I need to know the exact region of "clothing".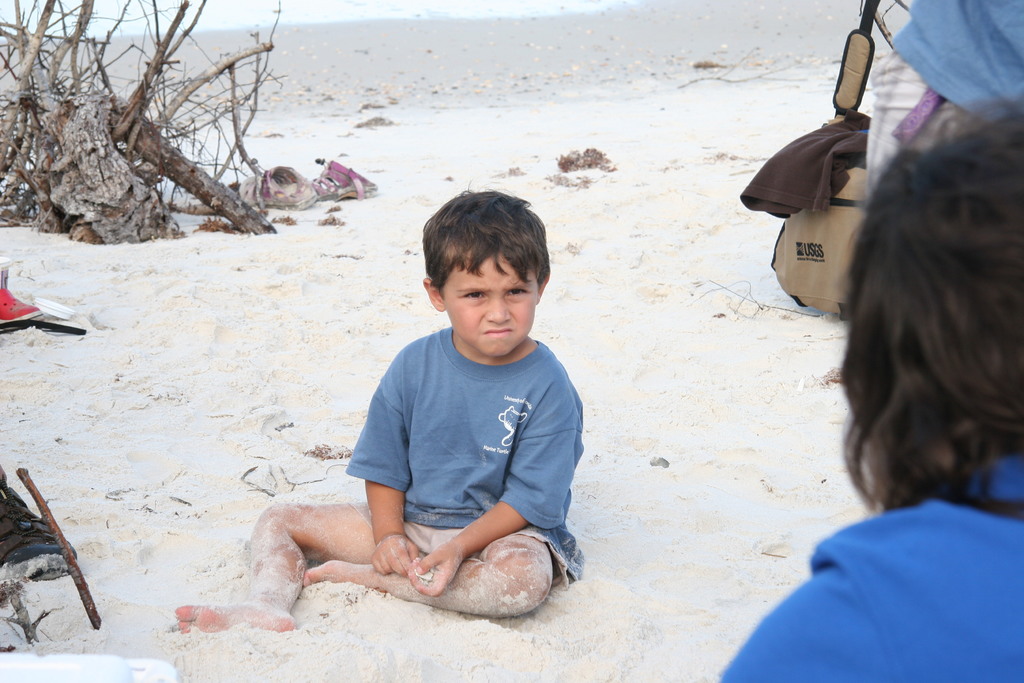
Region: select_region(763, 471, 1017, 666).
